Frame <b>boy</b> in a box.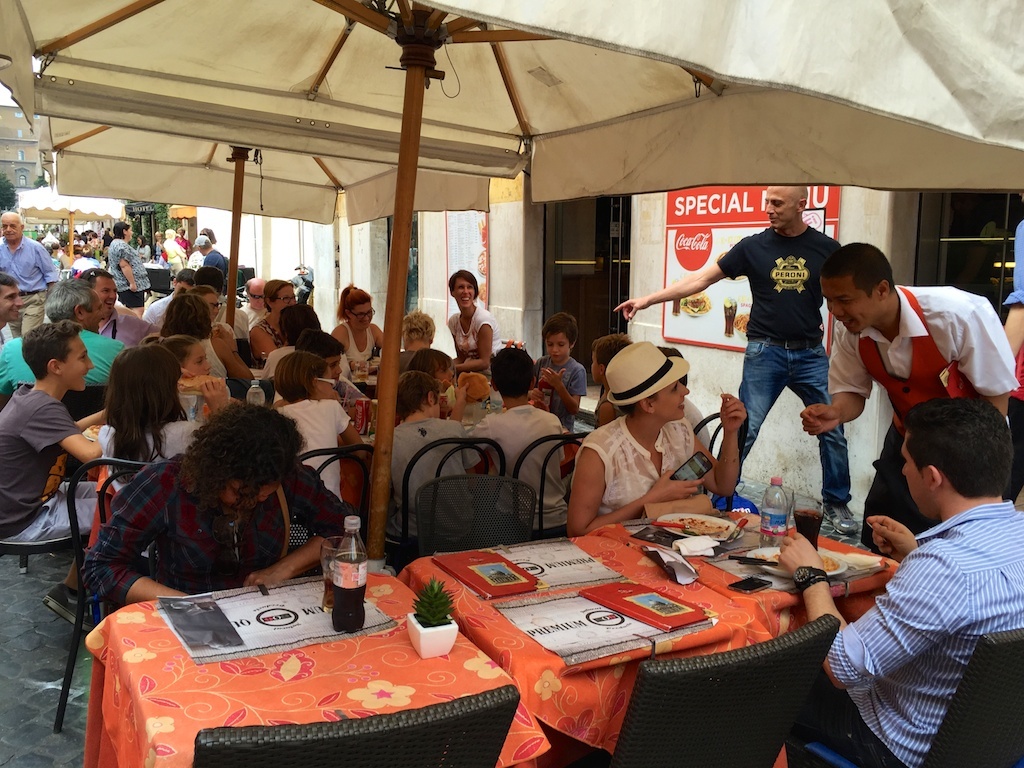
<box>359,360,482,548</box>.
